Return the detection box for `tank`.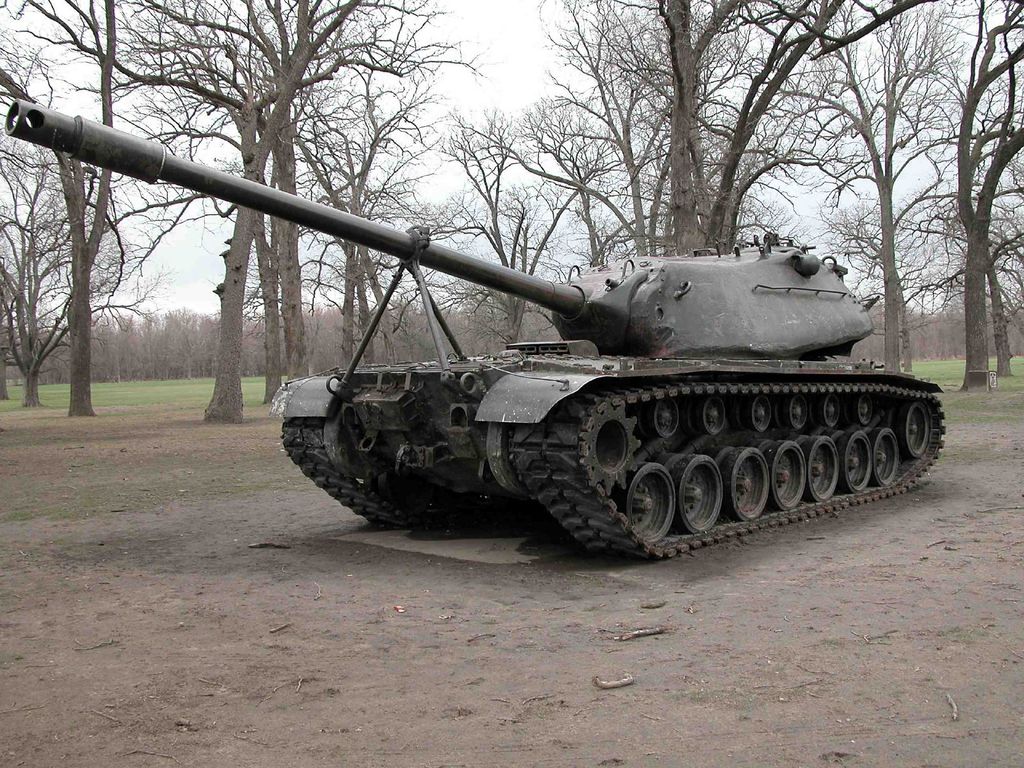
locate(4, 97, 944, 561).
